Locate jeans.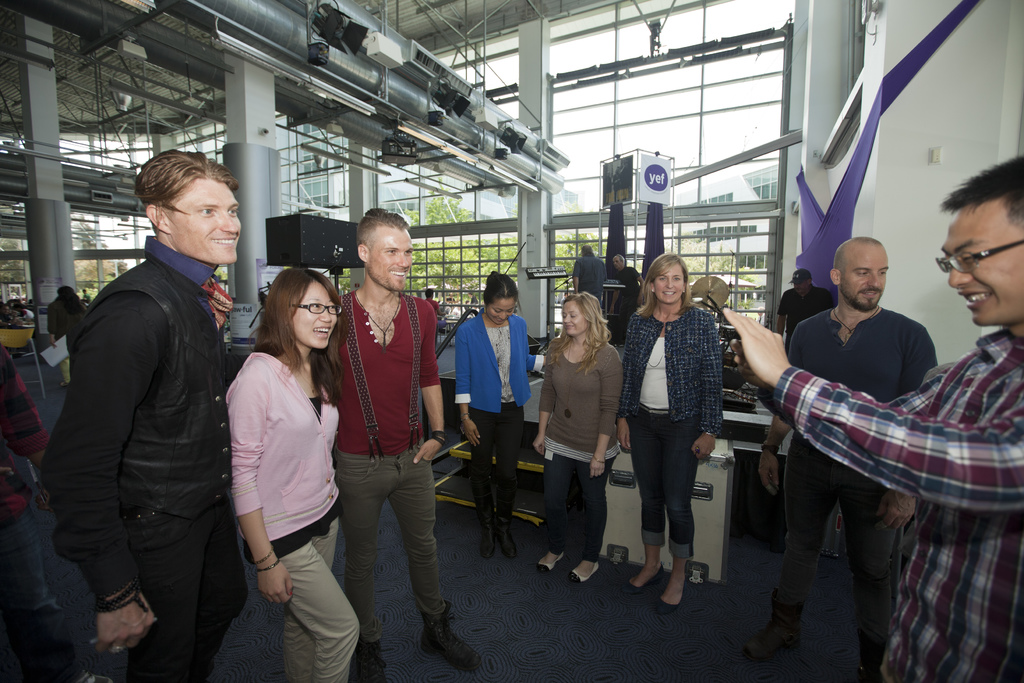
Bounding box: bbox=[643, 425, 714, 587].
